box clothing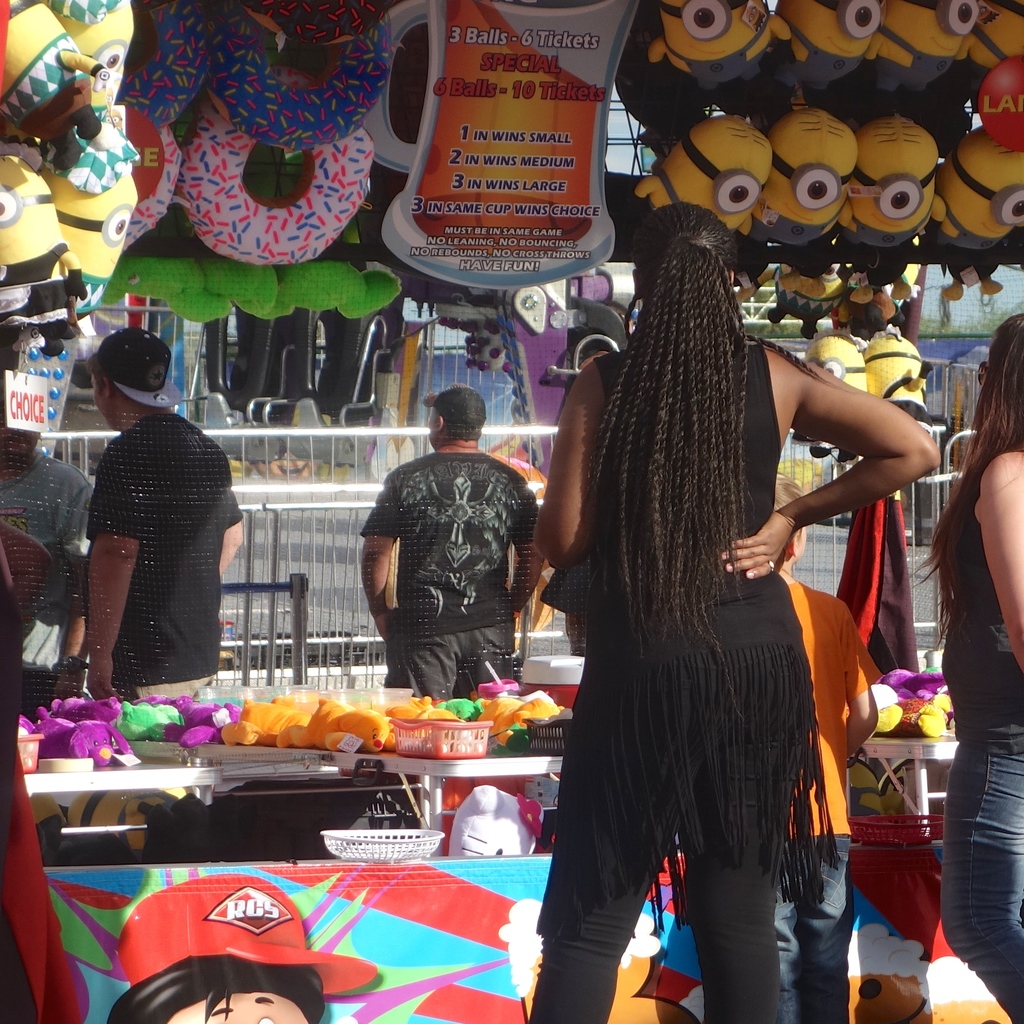
960, 9, 995, 88
